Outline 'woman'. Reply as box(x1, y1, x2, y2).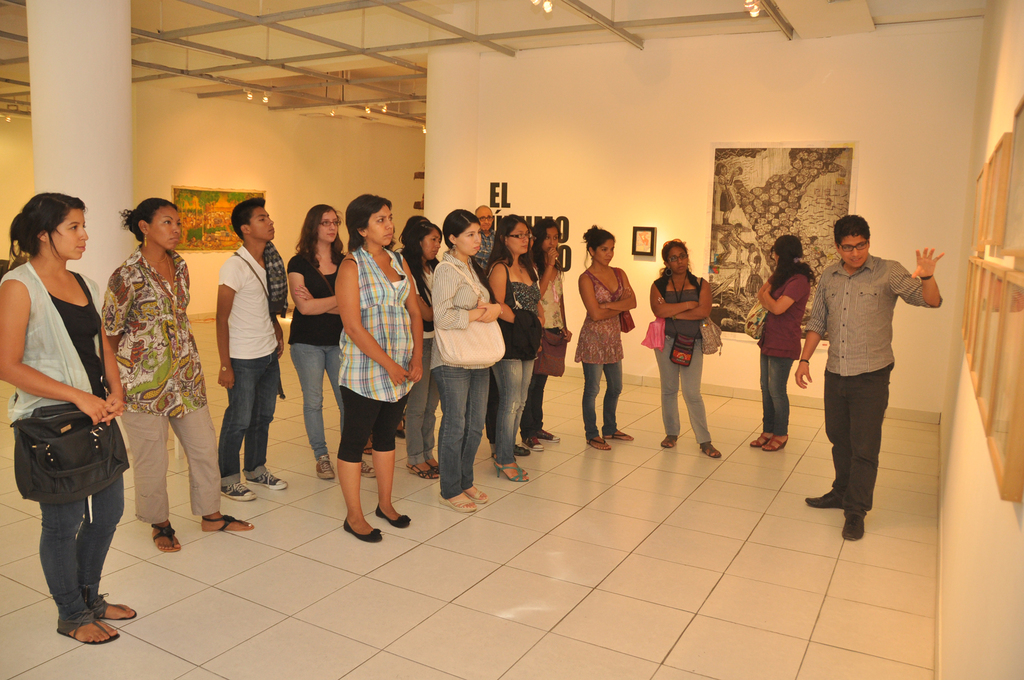
box(329, 193, 420, 542).
